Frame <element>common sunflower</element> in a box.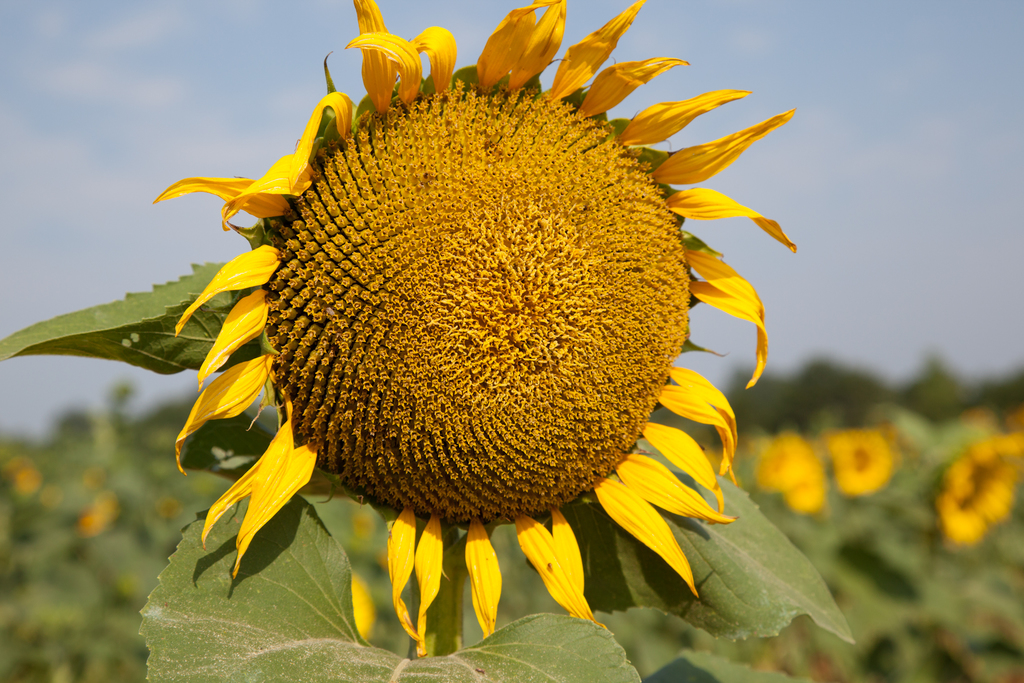
crop(175, 1, 788, 650).
